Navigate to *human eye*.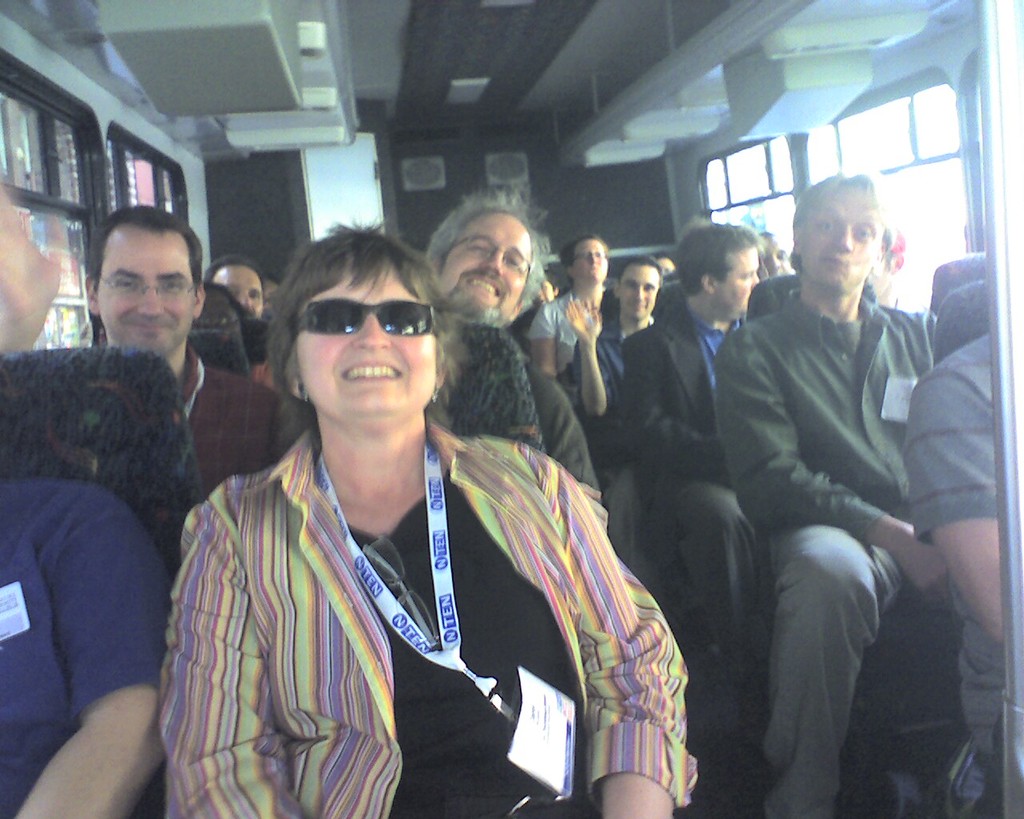
Navigation target: rect(462, 239, 492, 258).
